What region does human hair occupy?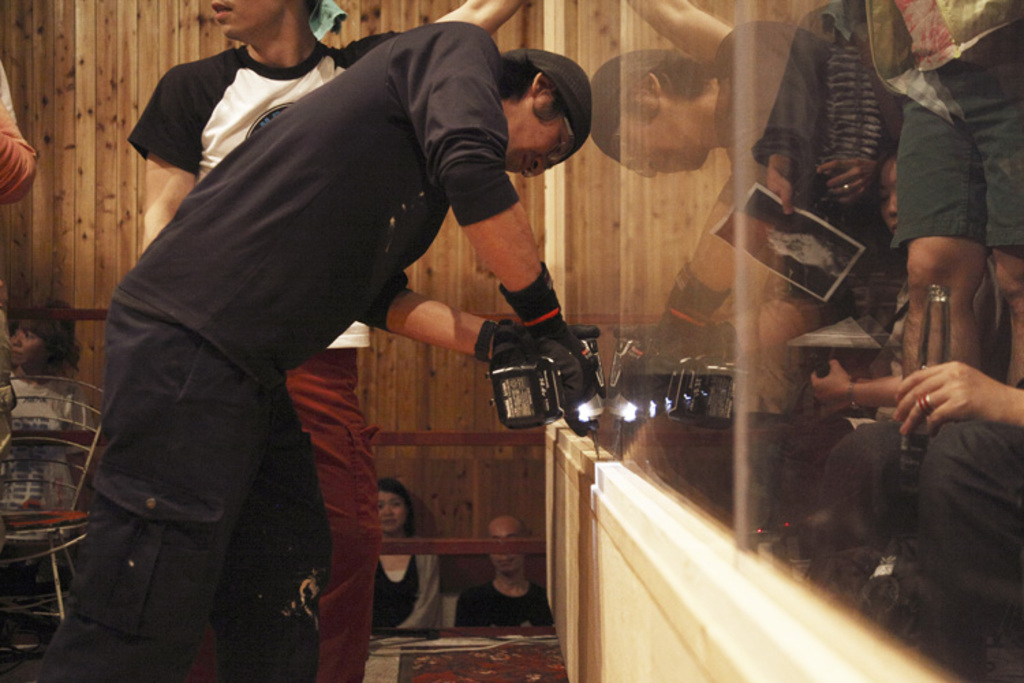
x1=494, y1=55, x2=588, y2=158.
